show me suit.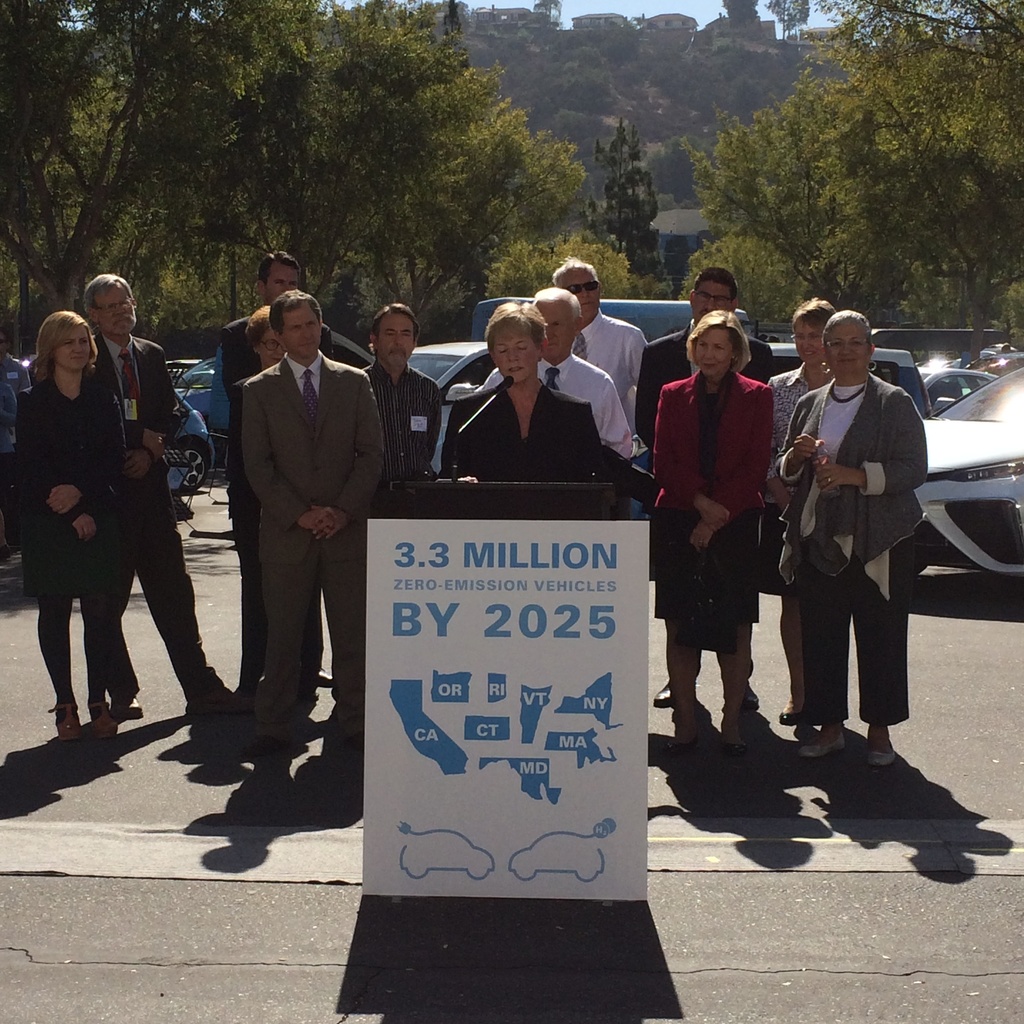
suit is here: detection(650, 368, 774, 522).
